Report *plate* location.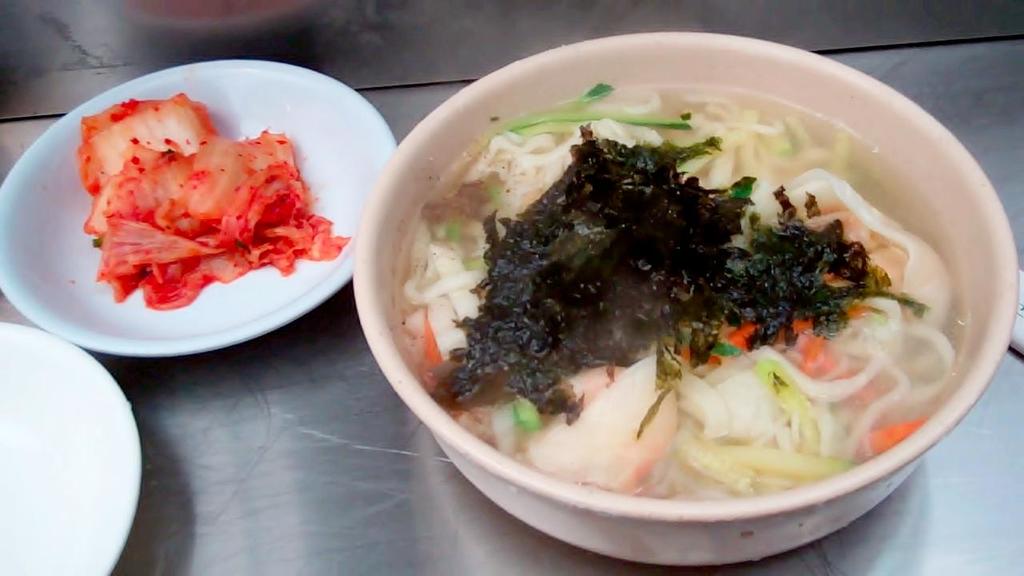
Report: Rect(0, 46, 397, 354).
